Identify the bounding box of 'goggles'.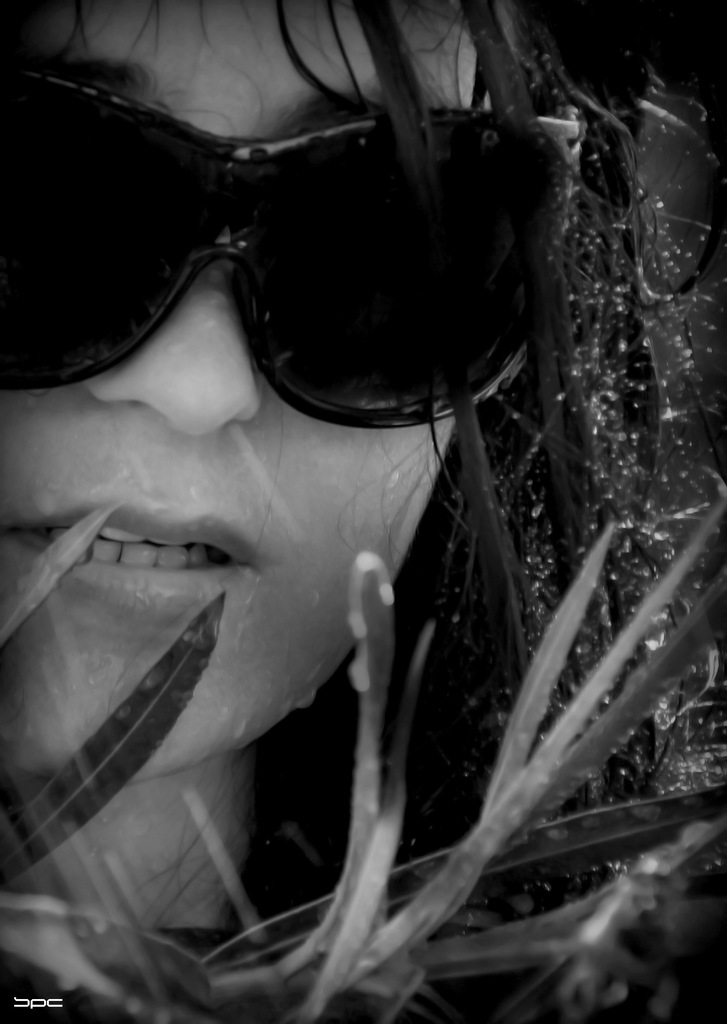
x1=0 y1=58 x2=562 y2=432.
